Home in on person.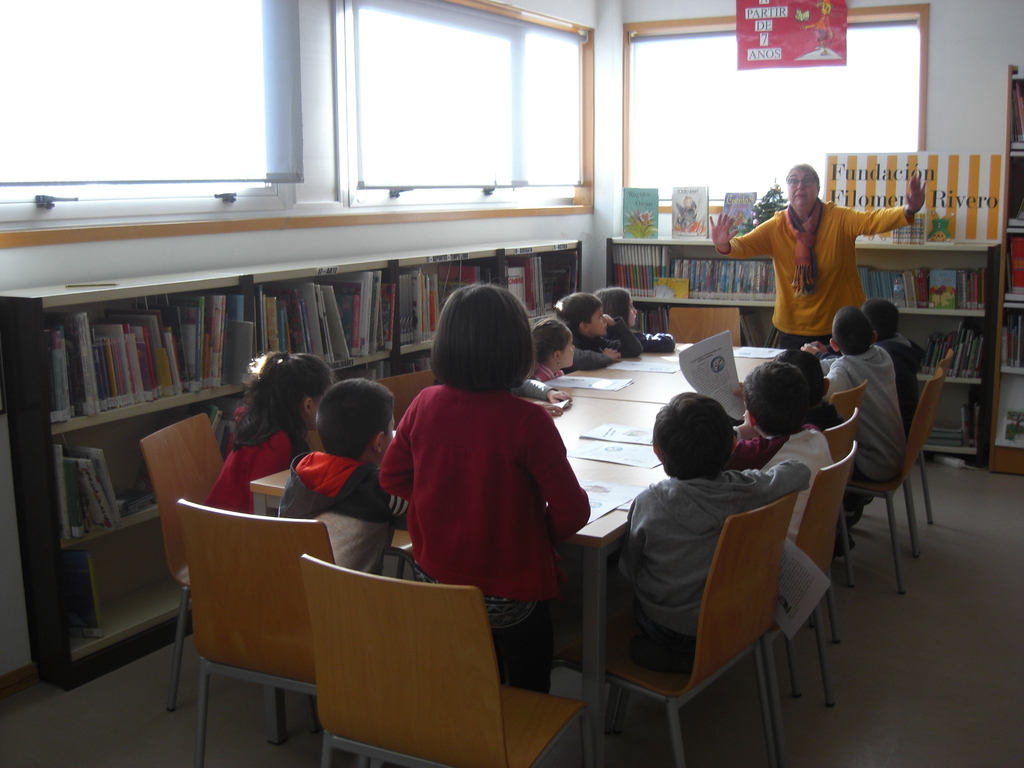
Homed in at Rect(380, 289, 593, 691).
